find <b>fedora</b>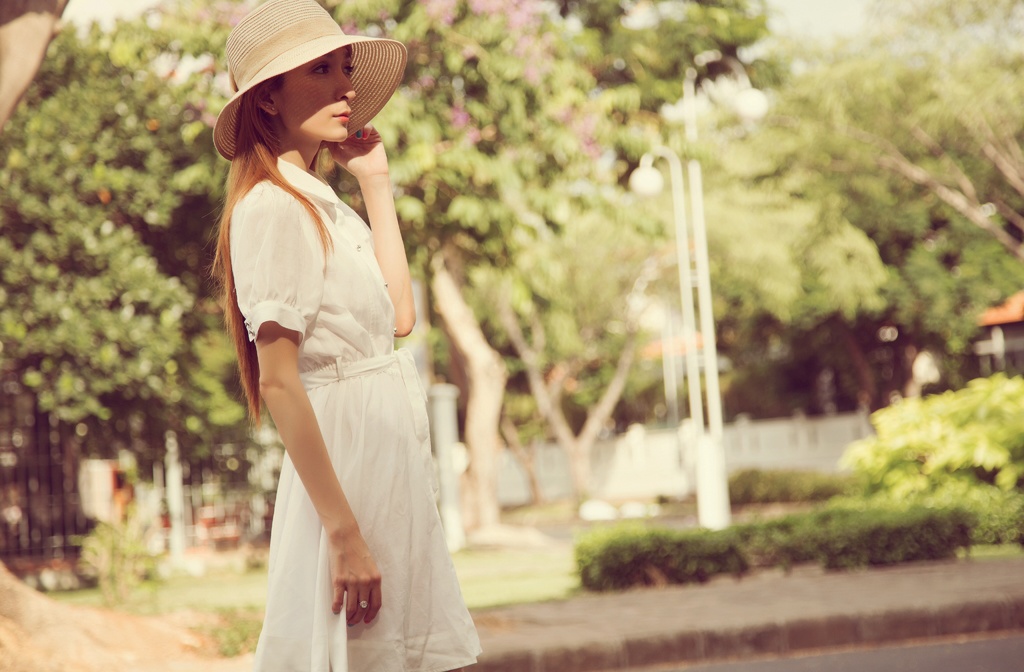
200:7:412:140
